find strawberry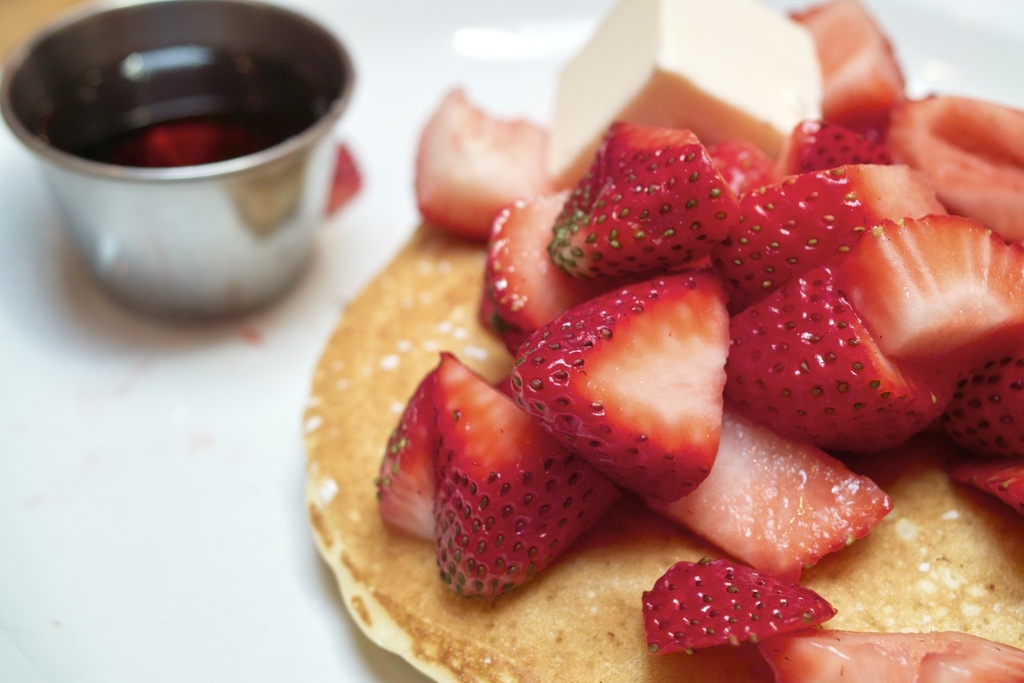
rect(707, 138, 781, 199)
